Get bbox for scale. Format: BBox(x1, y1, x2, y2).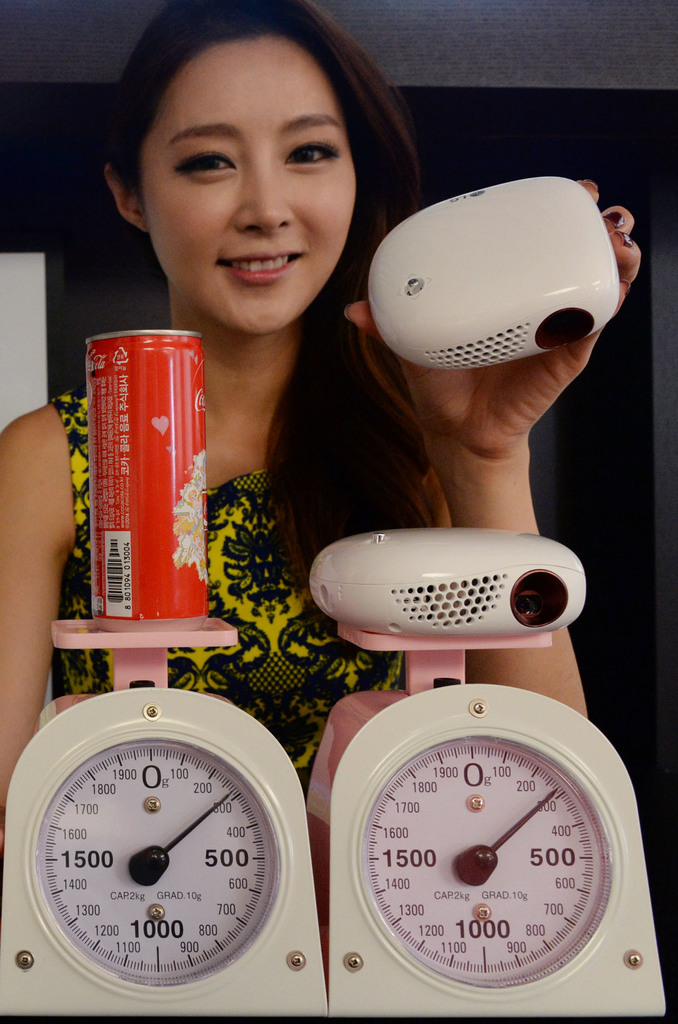
BBox(0, 620, 329, 1015).
